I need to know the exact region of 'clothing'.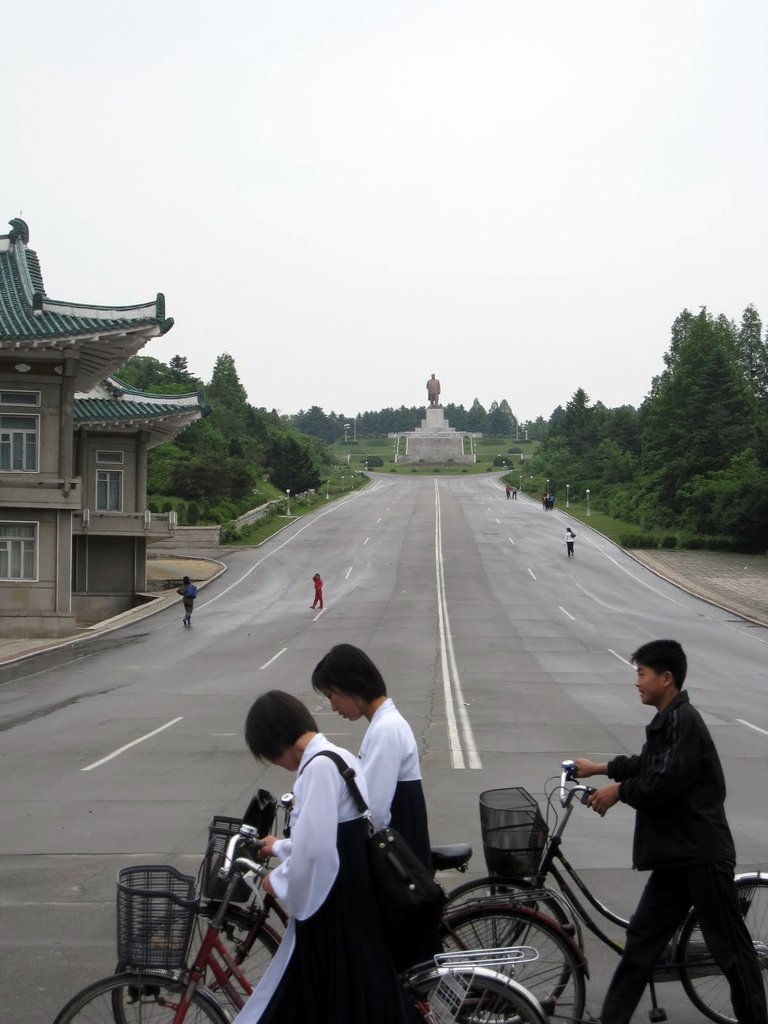
Region: [x1=513, y1=487, x2=517, y2=498].
